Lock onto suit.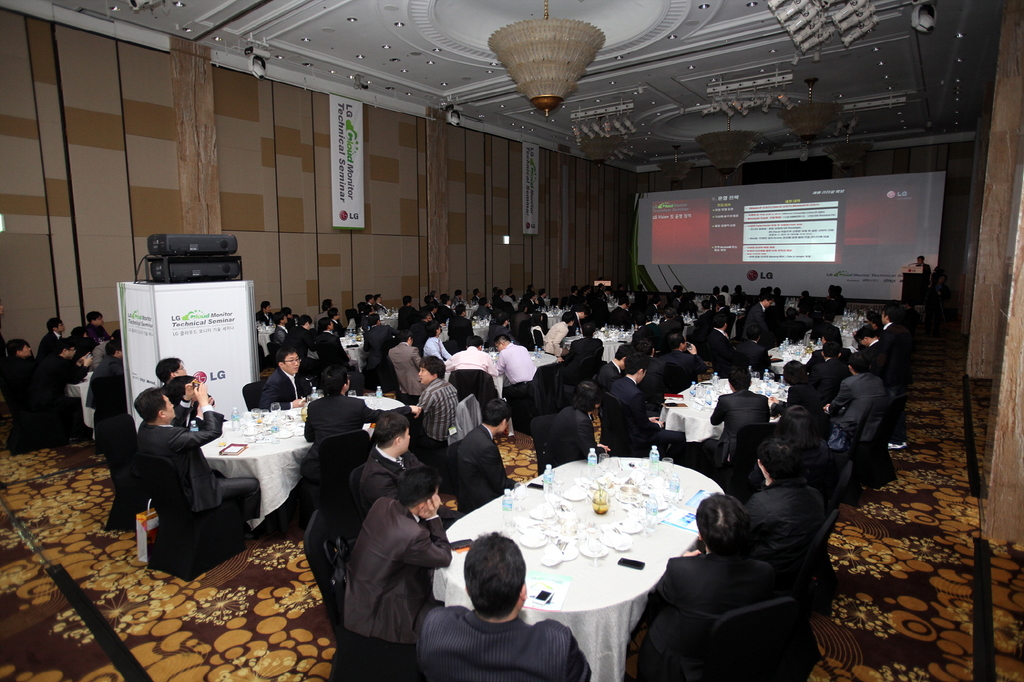
Locked: <box>300,390,417,482</box>.
